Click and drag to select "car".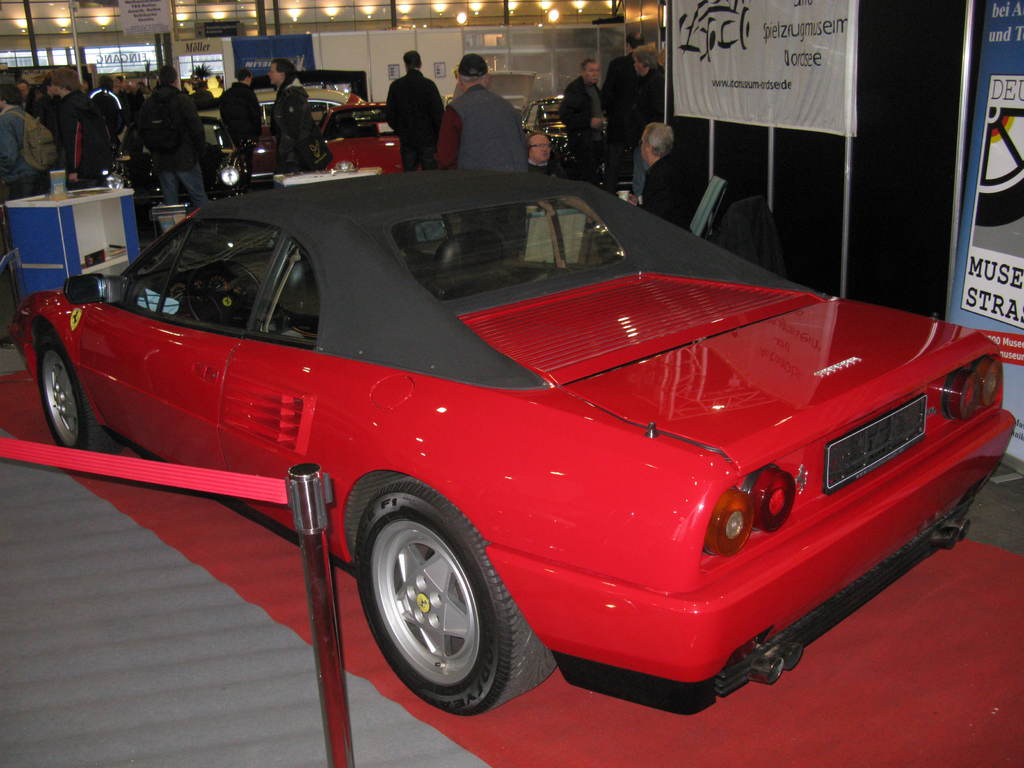
Selection: [99,108,246,227].
